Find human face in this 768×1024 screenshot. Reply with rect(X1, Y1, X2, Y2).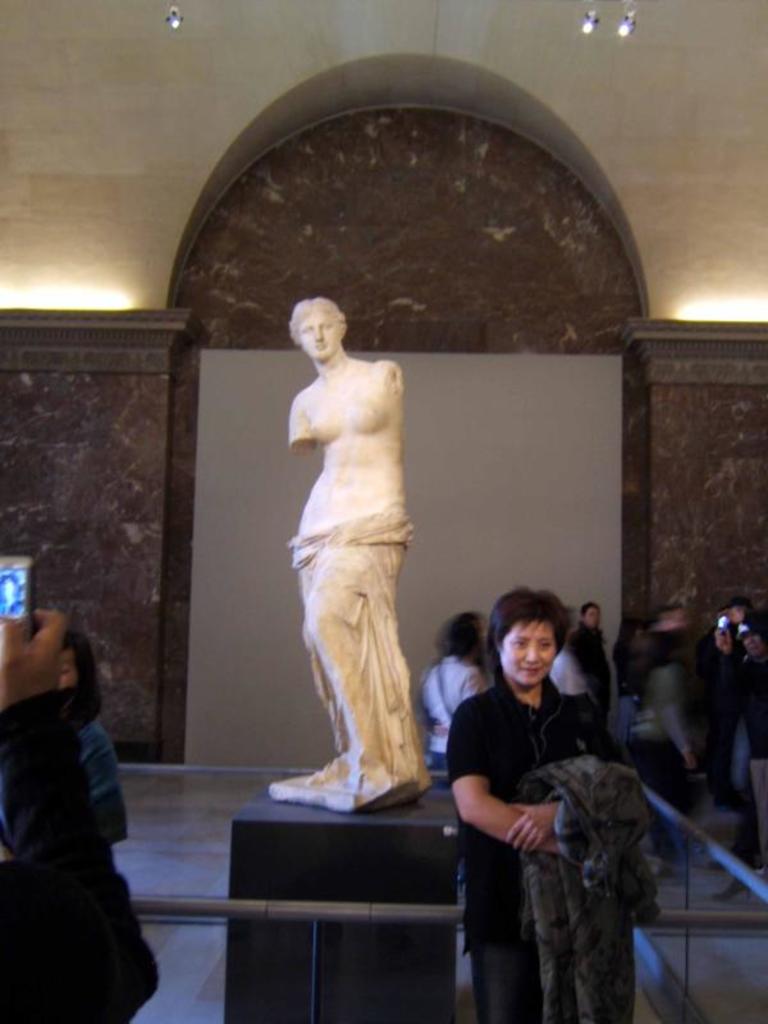
rect(503, 616, 557, 689).
